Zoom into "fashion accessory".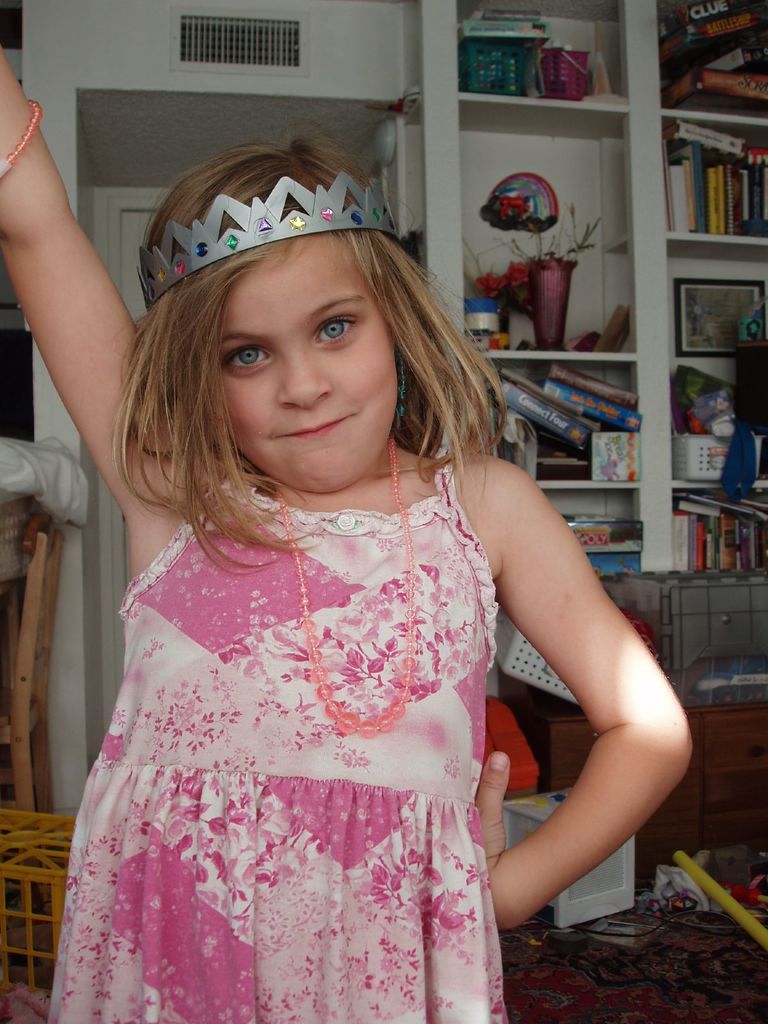
Zoom target: region(272, 441, 416, 742).
